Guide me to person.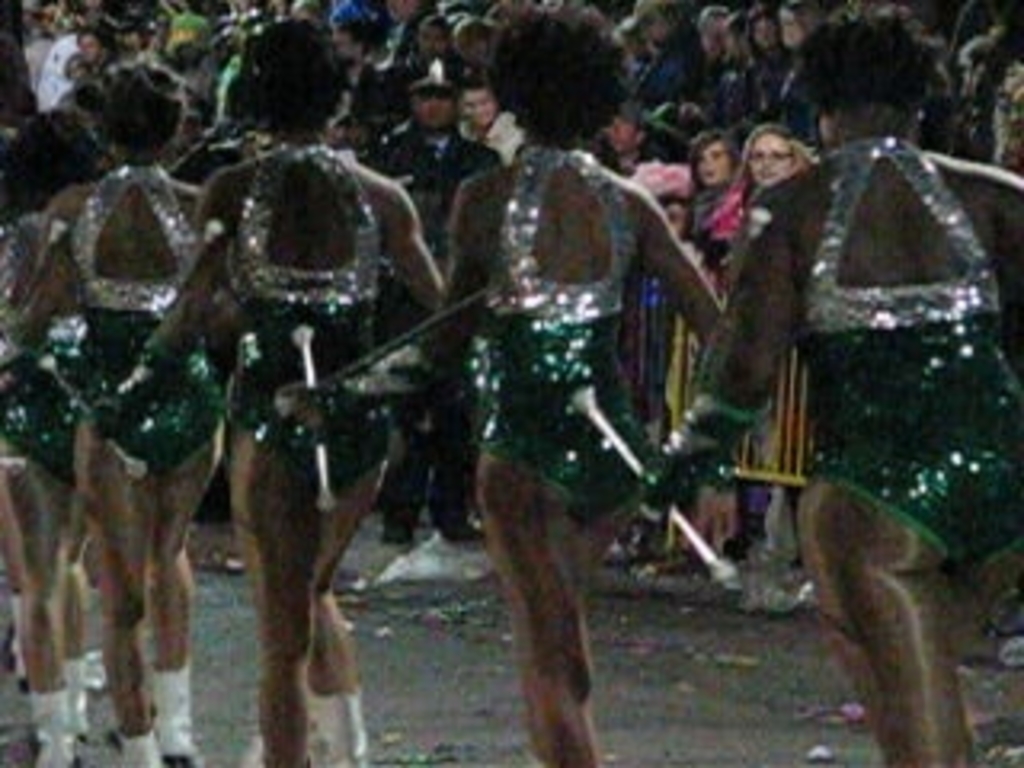
Guidance: (x1=774, y1=3, x2=816, y2=109).
